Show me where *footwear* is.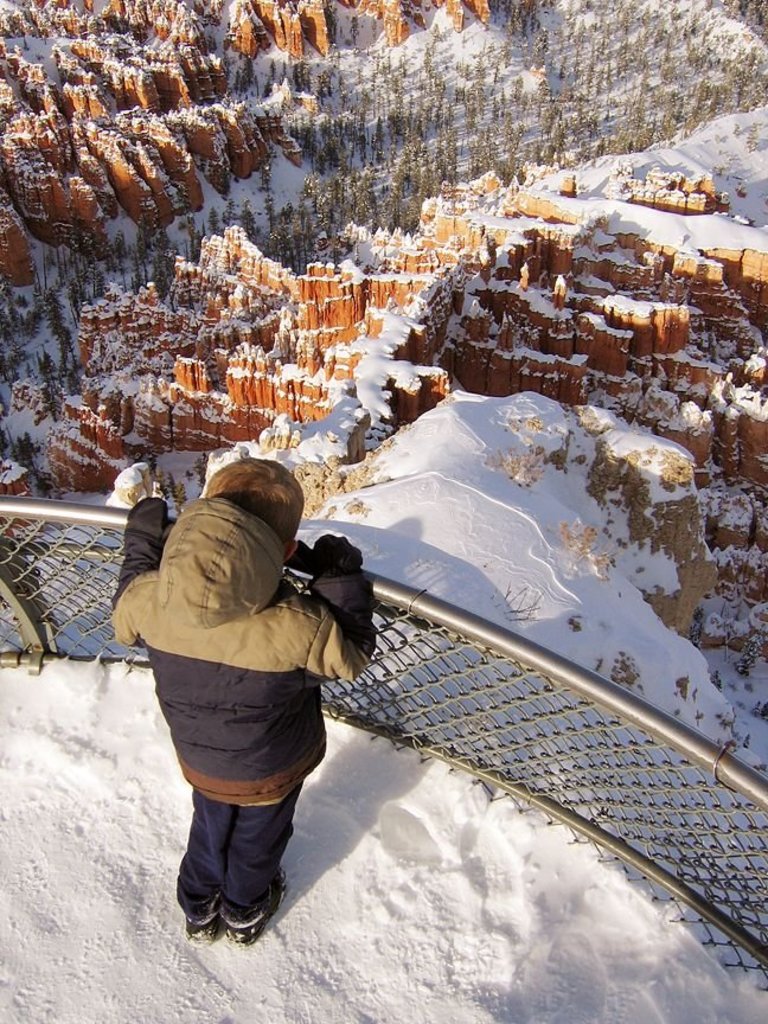
*footwear* is at {"left": 180, "top": 904, "right": 222, "bottom": 940}.
